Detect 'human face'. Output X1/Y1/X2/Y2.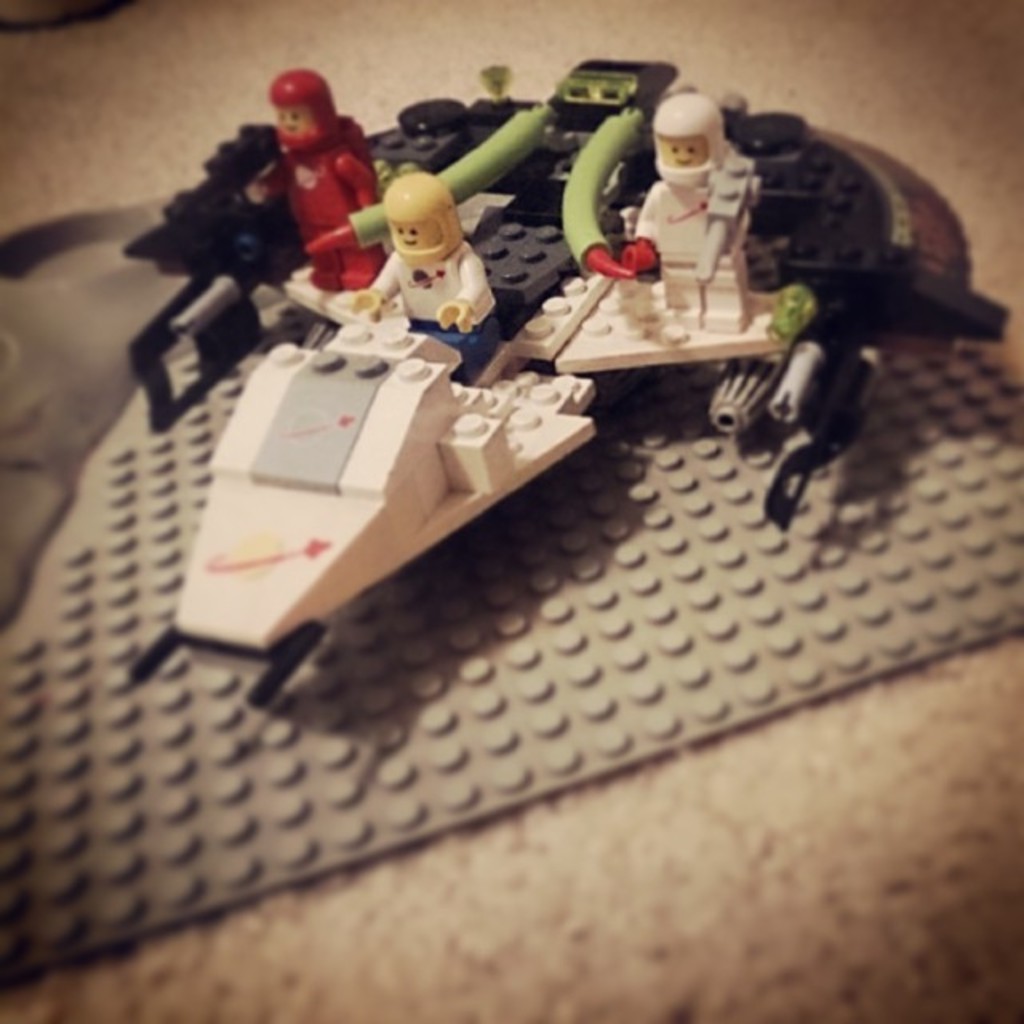
267/104/314/141.
